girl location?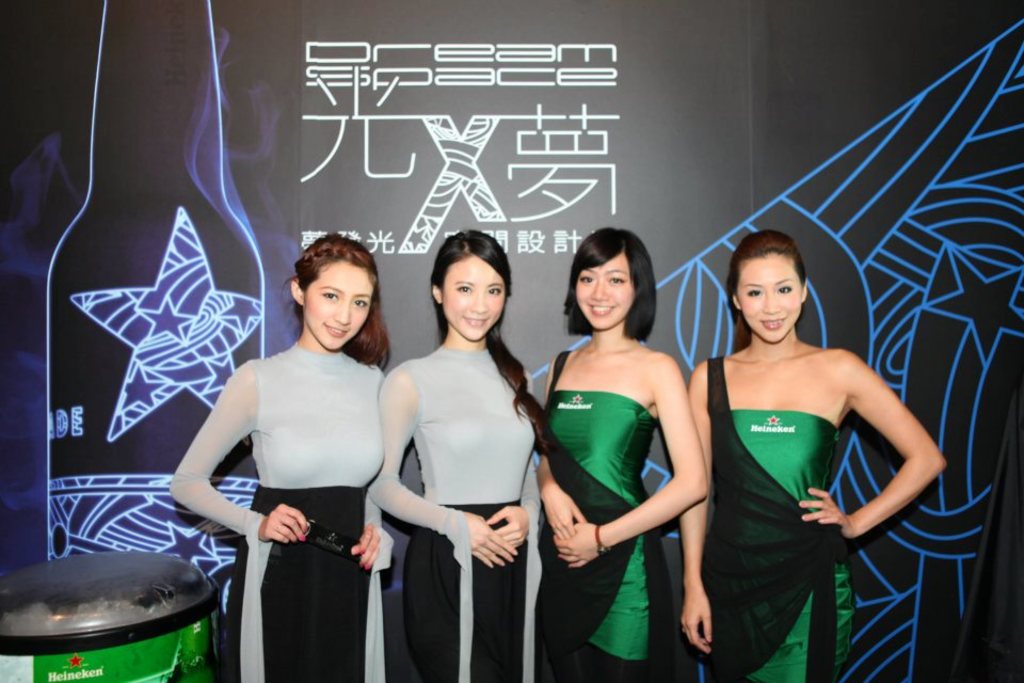
534/226/707/680
